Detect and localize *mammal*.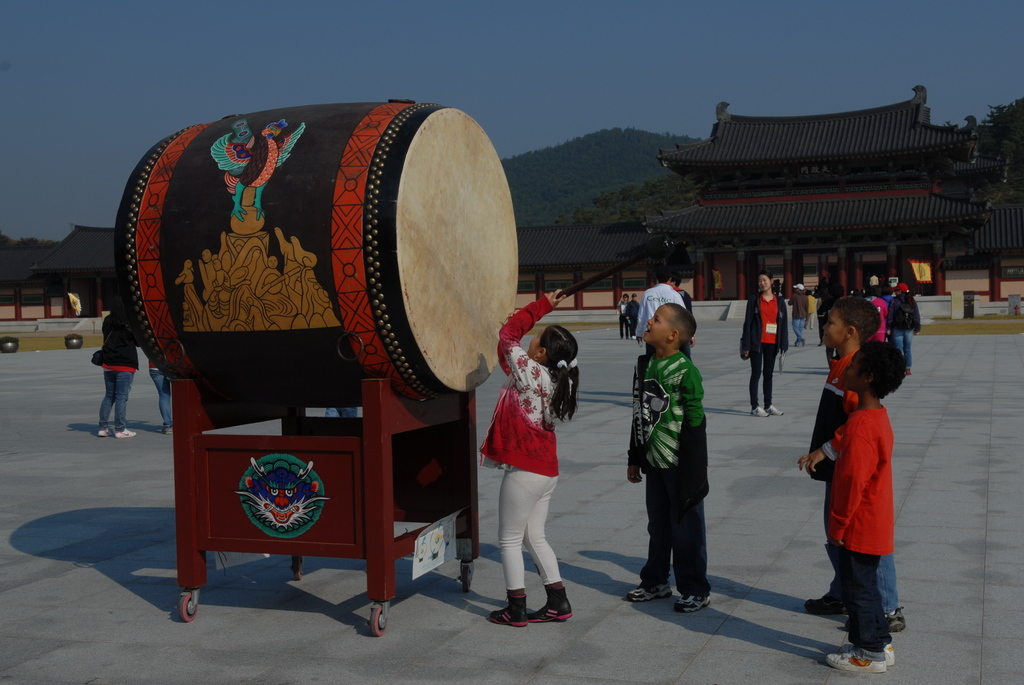
Localized at <bbox>790, 278, 811, 345</bbox>.
